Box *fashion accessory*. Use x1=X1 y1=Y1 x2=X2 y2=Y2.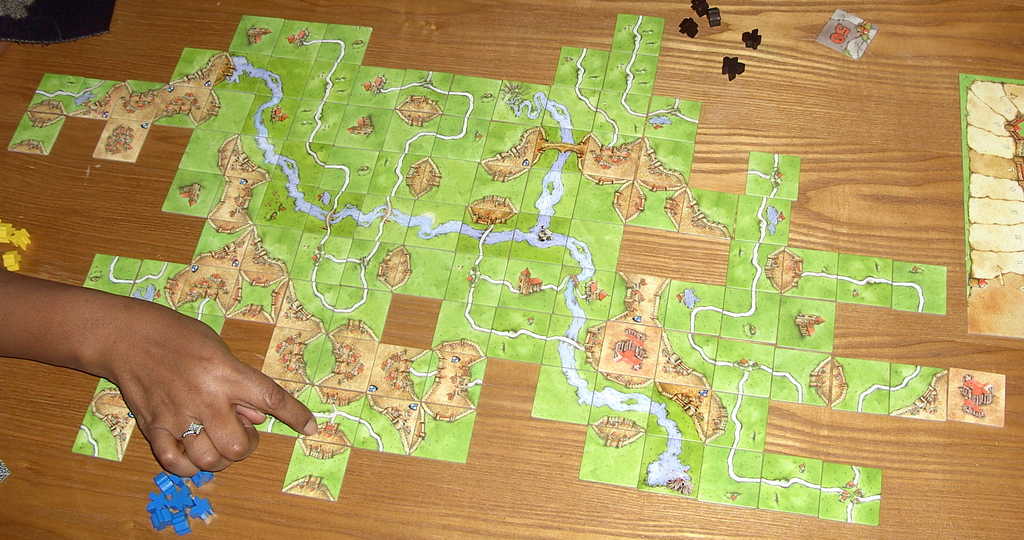
x1=177 y1=418 x2=207 y2=438.
